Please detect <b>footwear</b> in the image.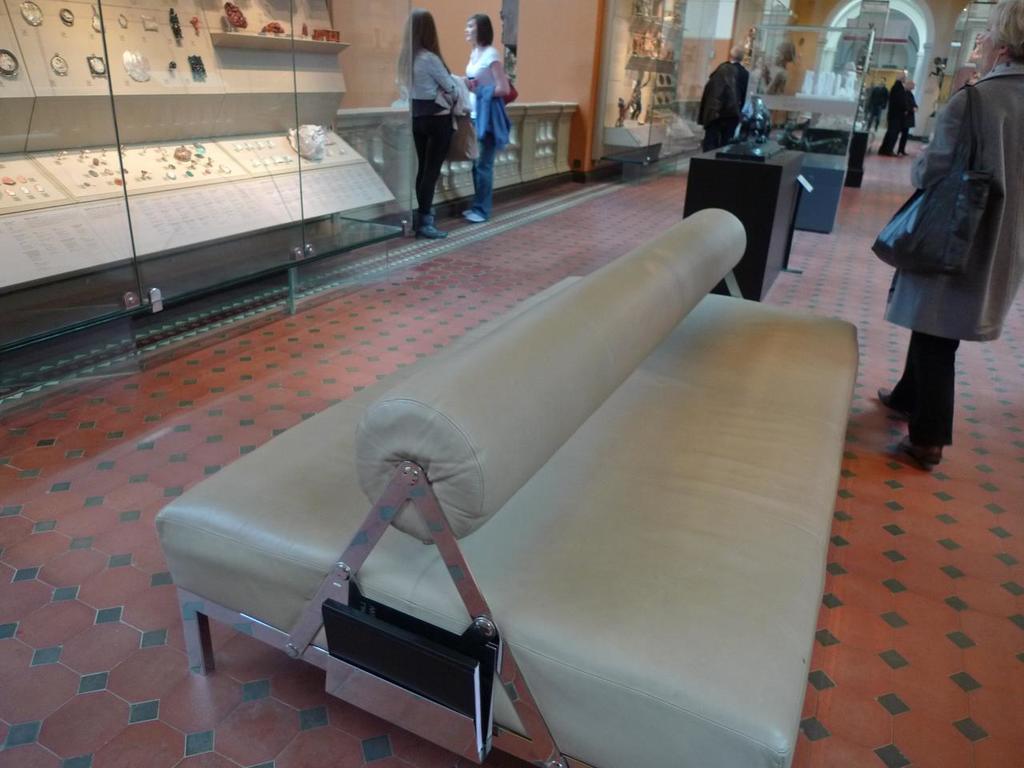
(x1=885, y1=434, x2=945, y2=463).
